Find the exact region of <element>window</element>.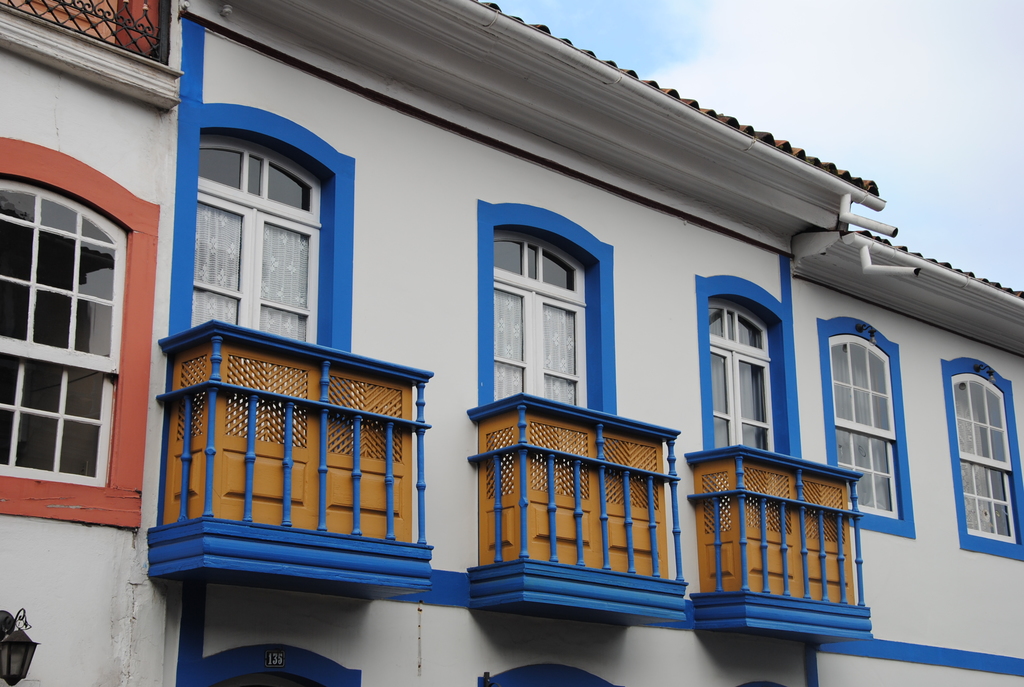
Exact region: 936/352/1023/560.
